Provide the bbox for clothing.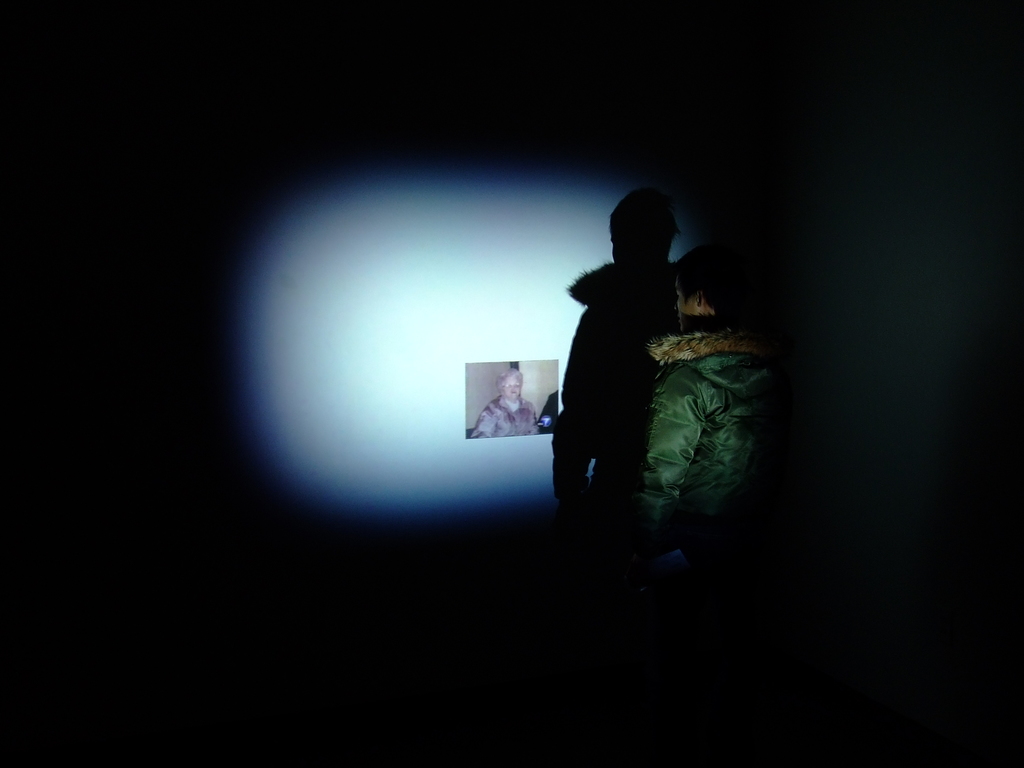
{"left": 470, "top": 396, "right": 541, "bottom": 439}.
